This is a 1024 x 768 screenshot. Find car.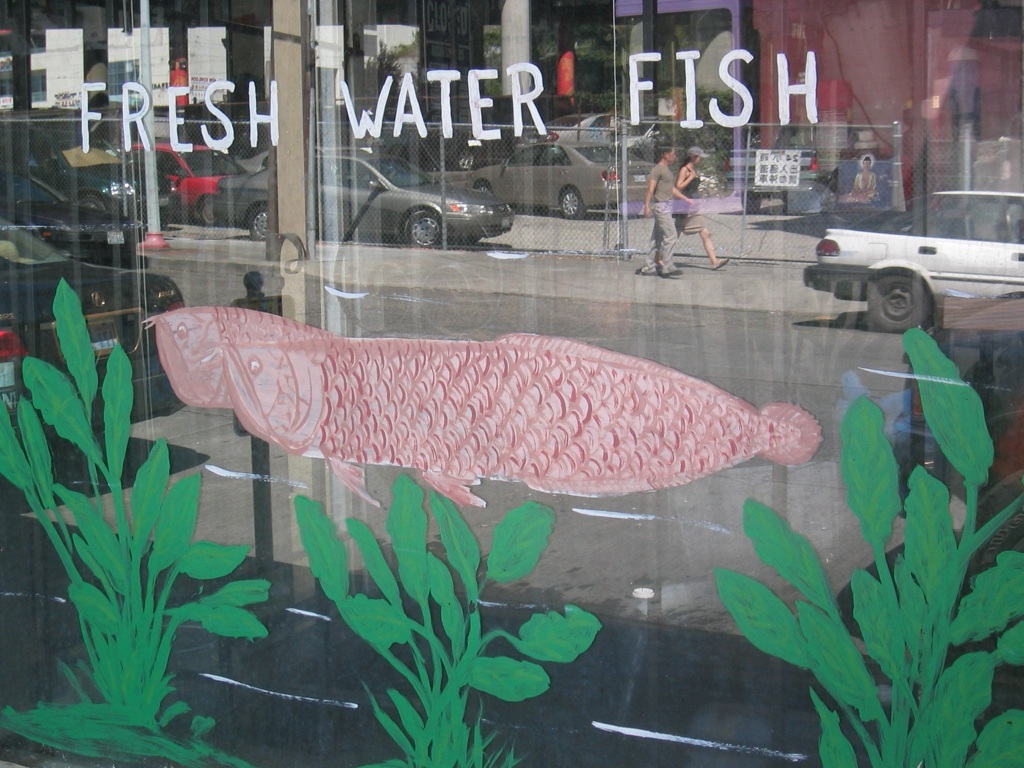
Bounding box: (218,144,516,247).
